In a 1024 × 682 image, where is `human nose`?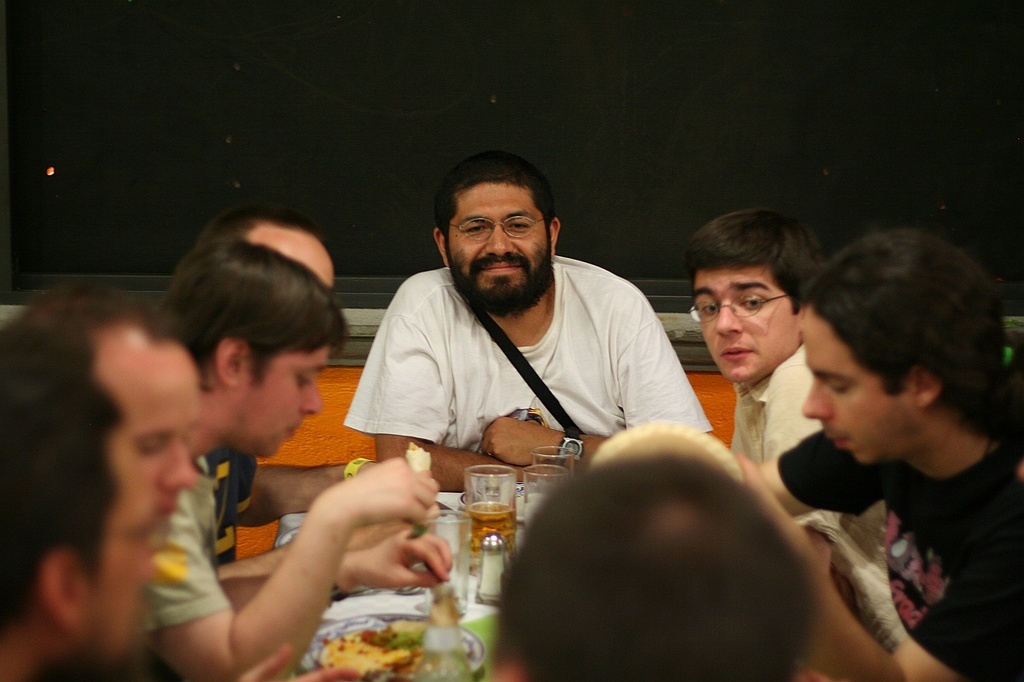
box(155, 439, 199, 492).
